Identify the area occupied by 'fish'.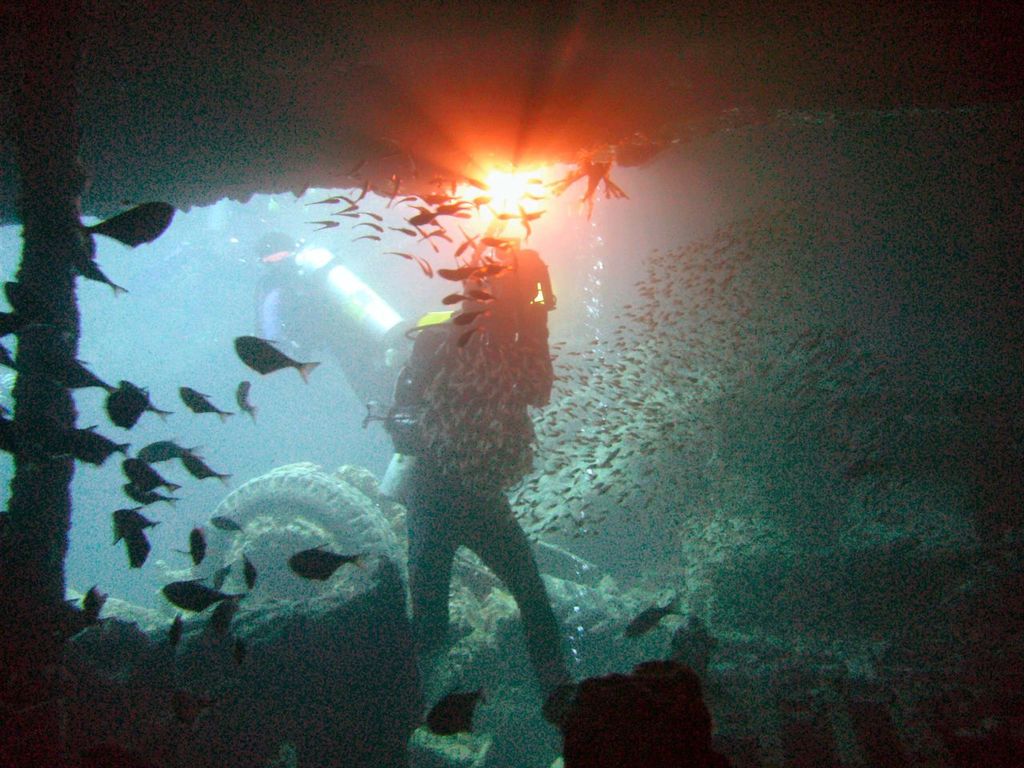
Area: 65, 595, 77, 639.
